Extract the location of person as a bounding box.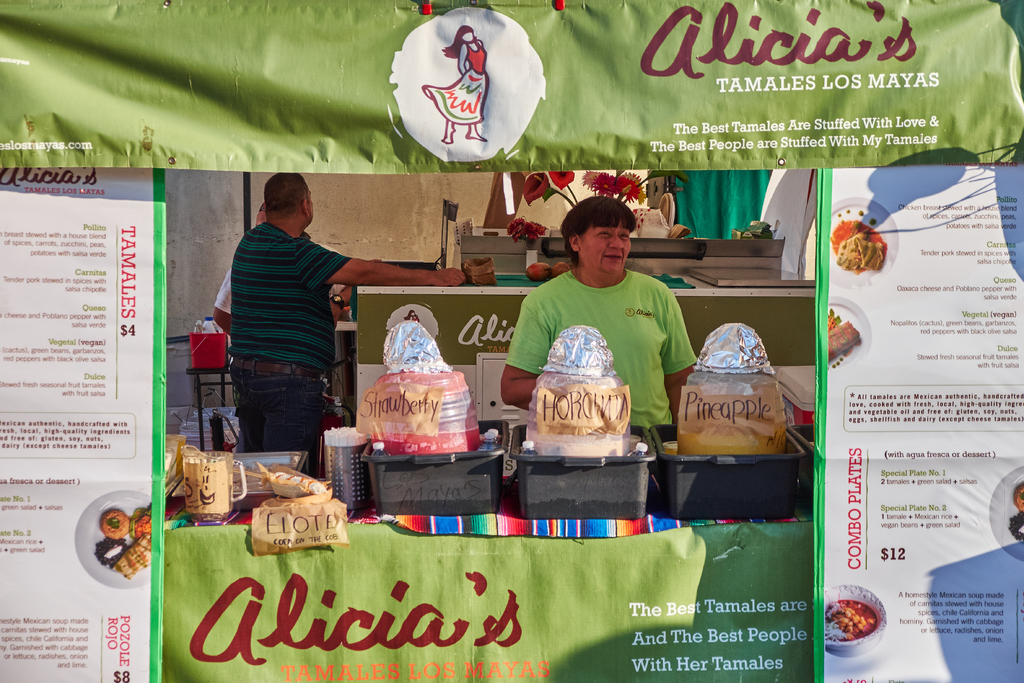
[x1=212, y1=202, x2=354, y2=450].
